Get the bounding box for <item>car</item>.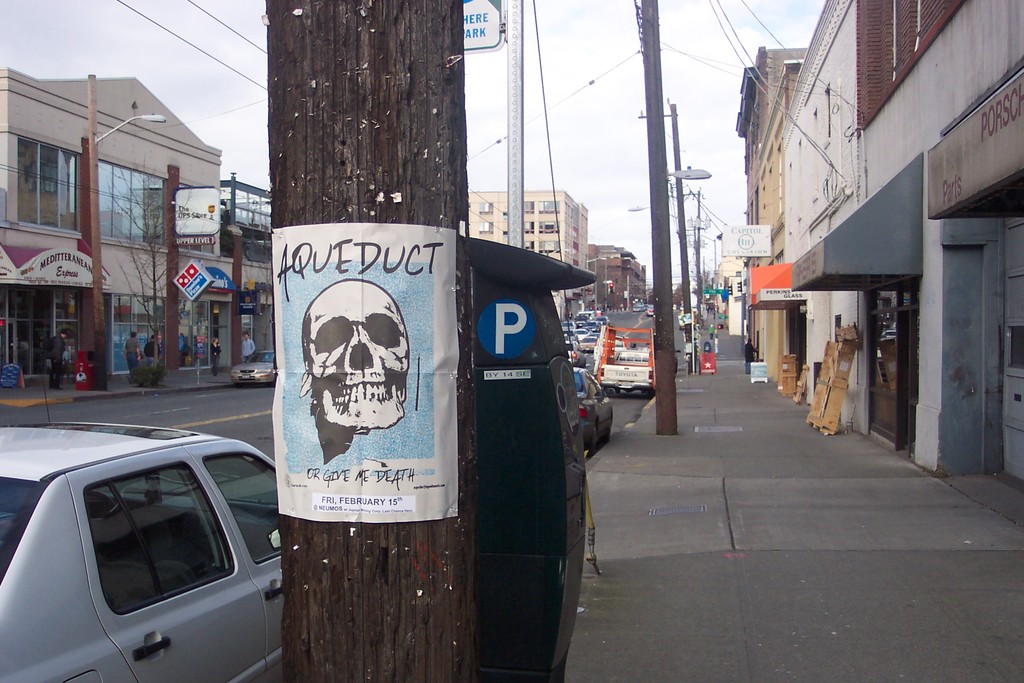
230:347:276:386.
